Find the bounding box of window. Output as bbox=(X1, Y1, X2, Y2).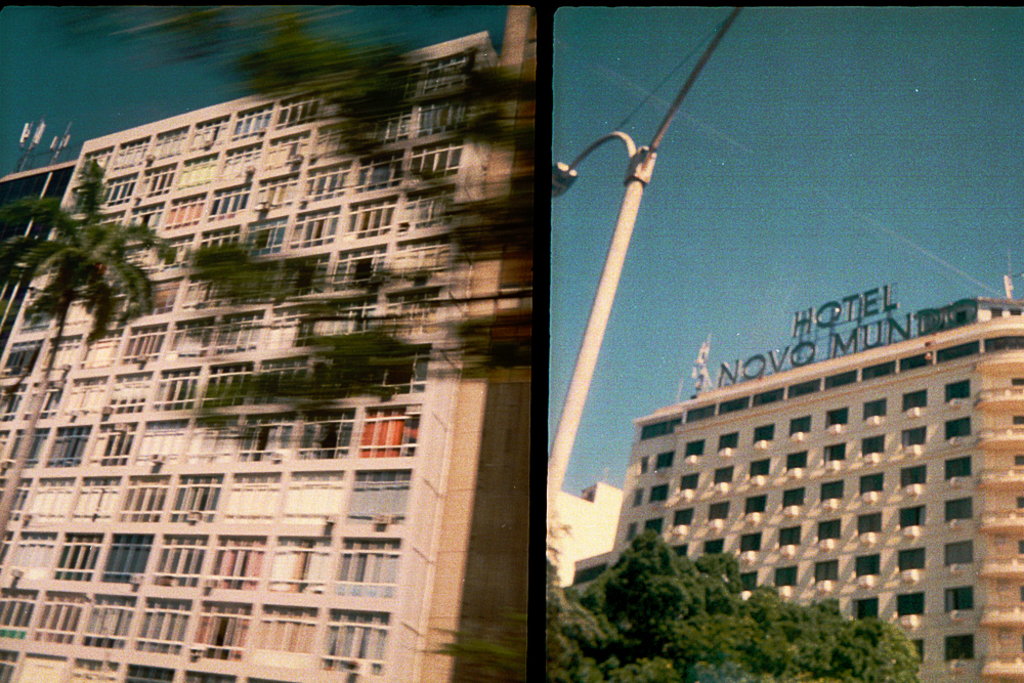
bbox=(828, 410, 849, 427).
